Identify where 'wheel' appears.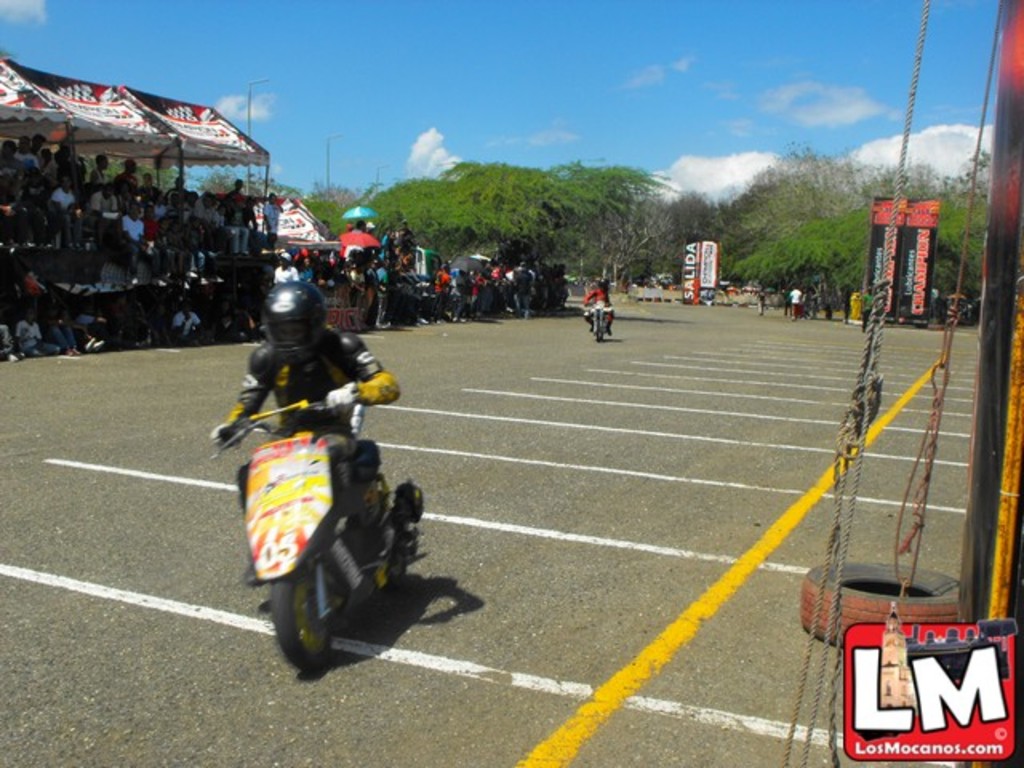
Appears at (left=803, top=563, right=963, bottom=642).
